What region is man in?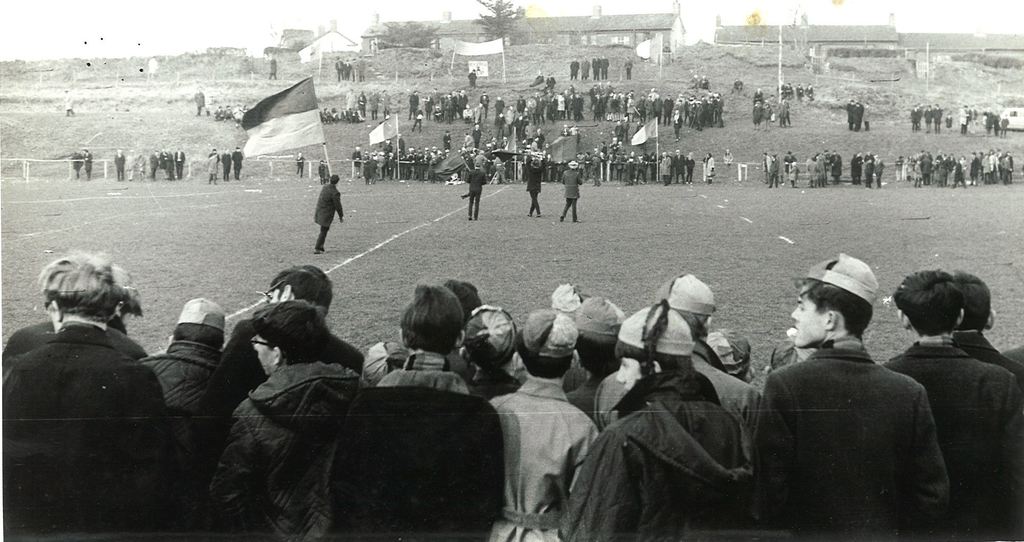
crop(314, 177, 346, 256).
